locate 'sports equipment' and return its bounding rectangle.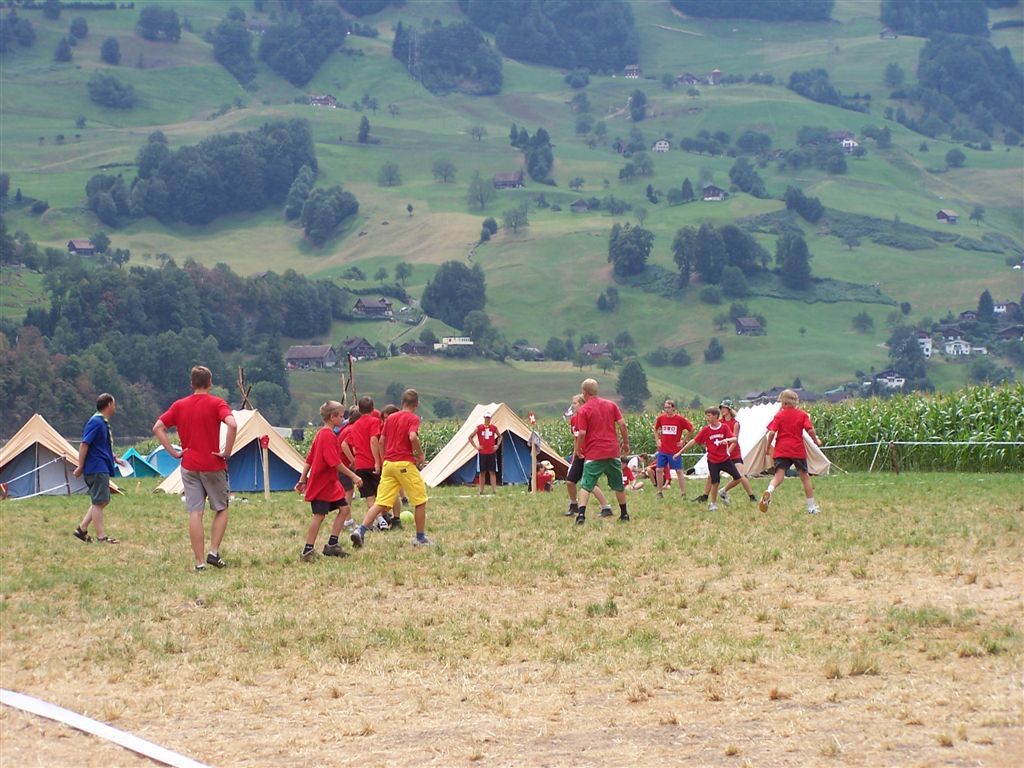
[74, 524, 90, 544].
